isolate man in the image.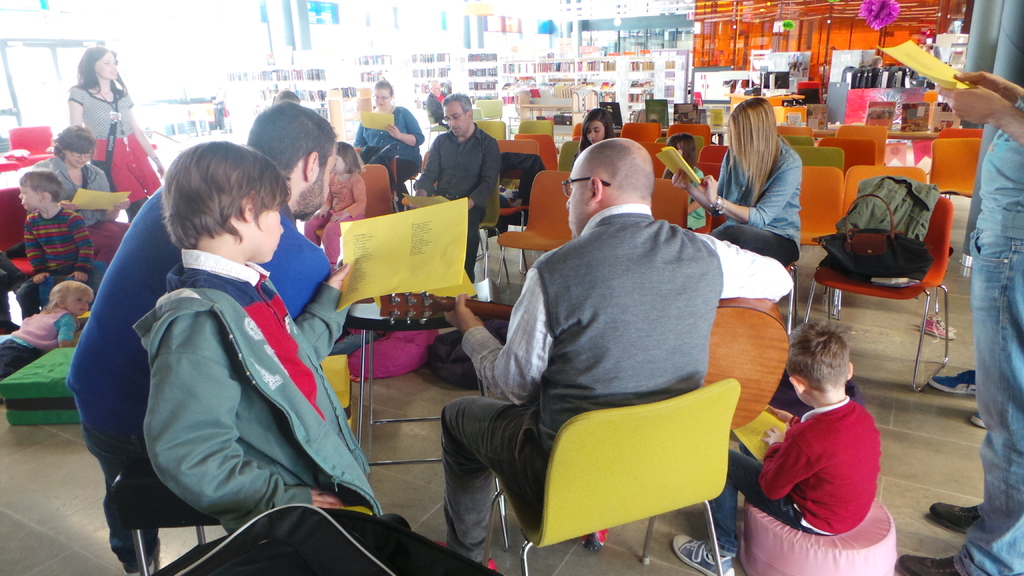
Isolated region: x1=410, y1=90, x2=508, y2=297.
